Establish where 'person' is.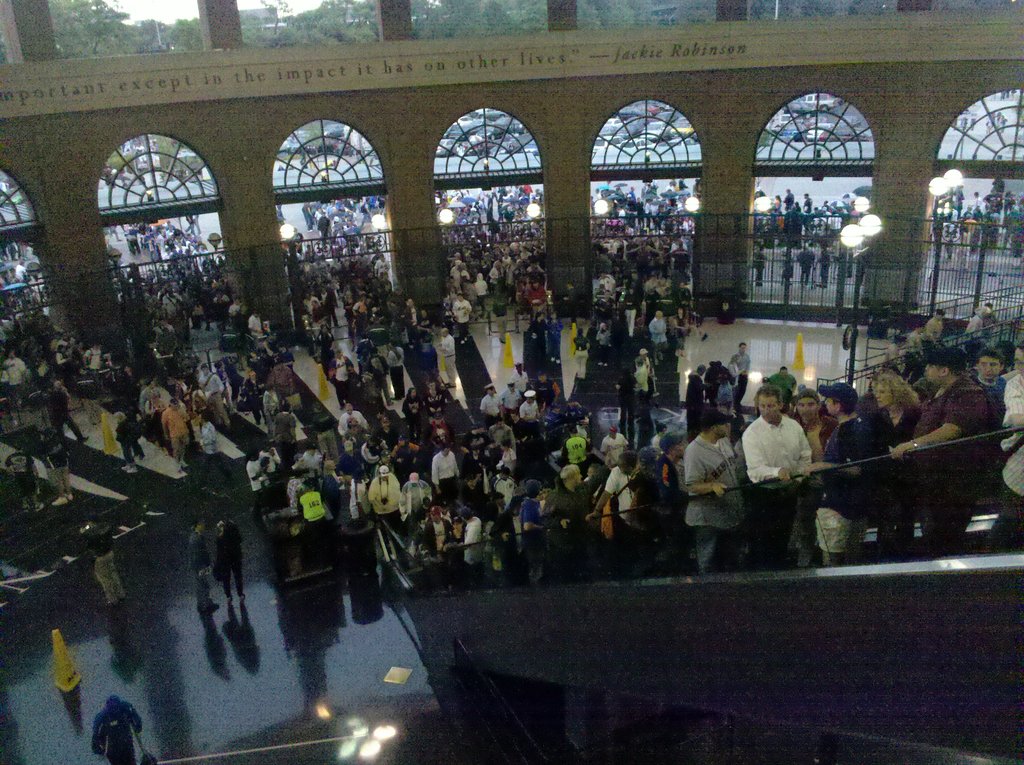
Established at (121,402,146,472).
